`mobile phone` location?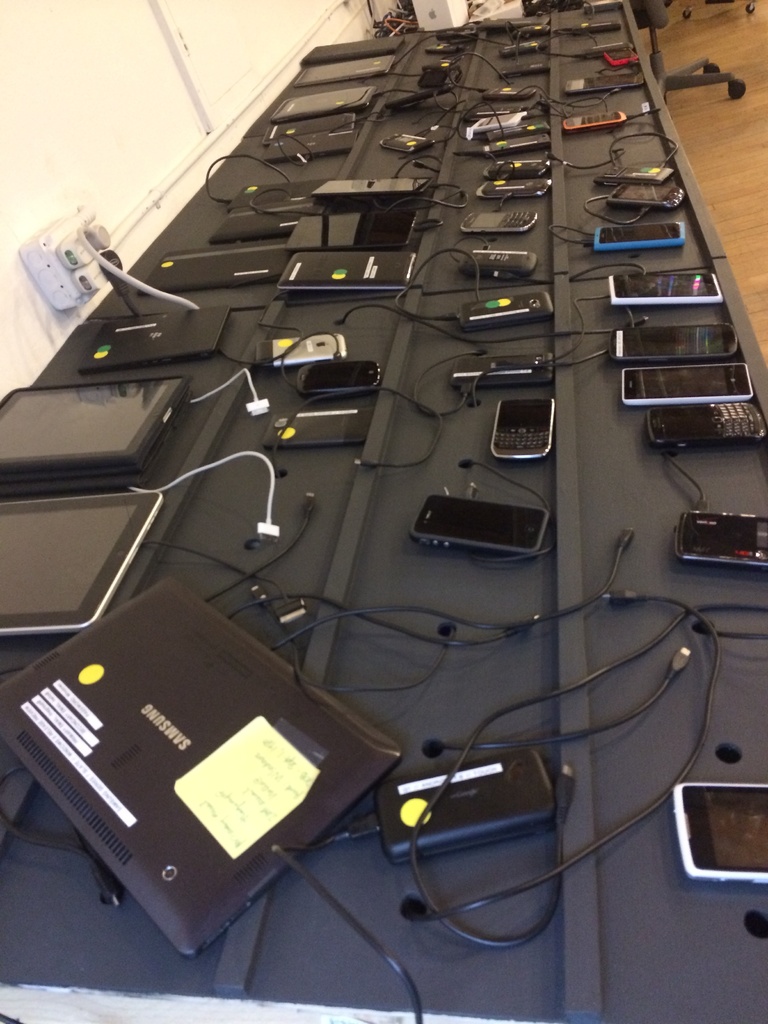
573, 20, 623, 33
